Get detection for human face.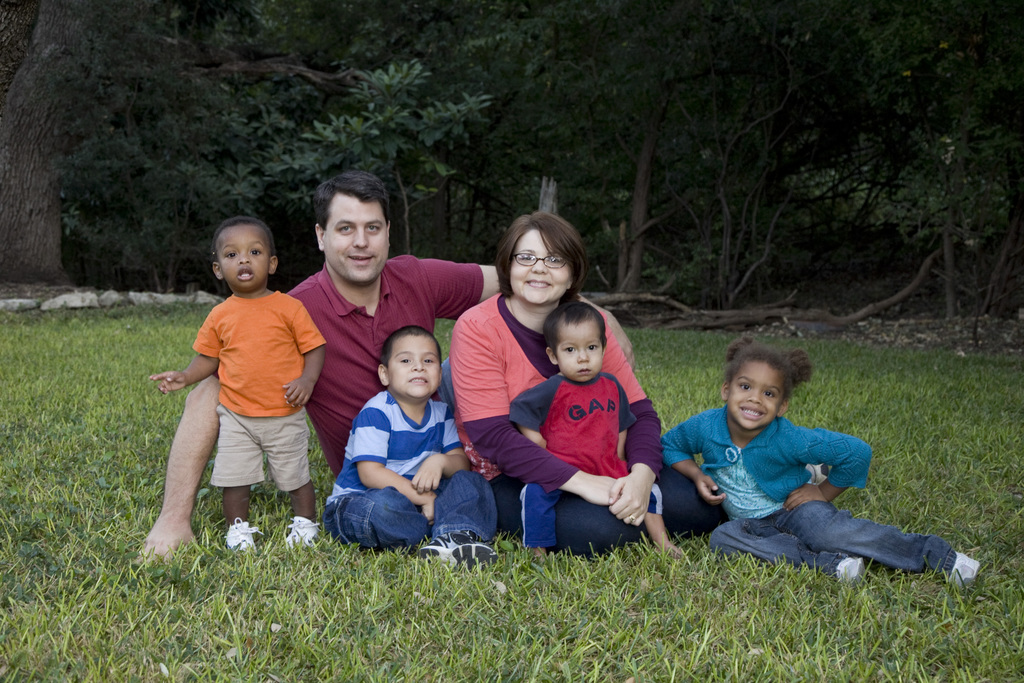
Detection: region(387, 336, 441, 397).
